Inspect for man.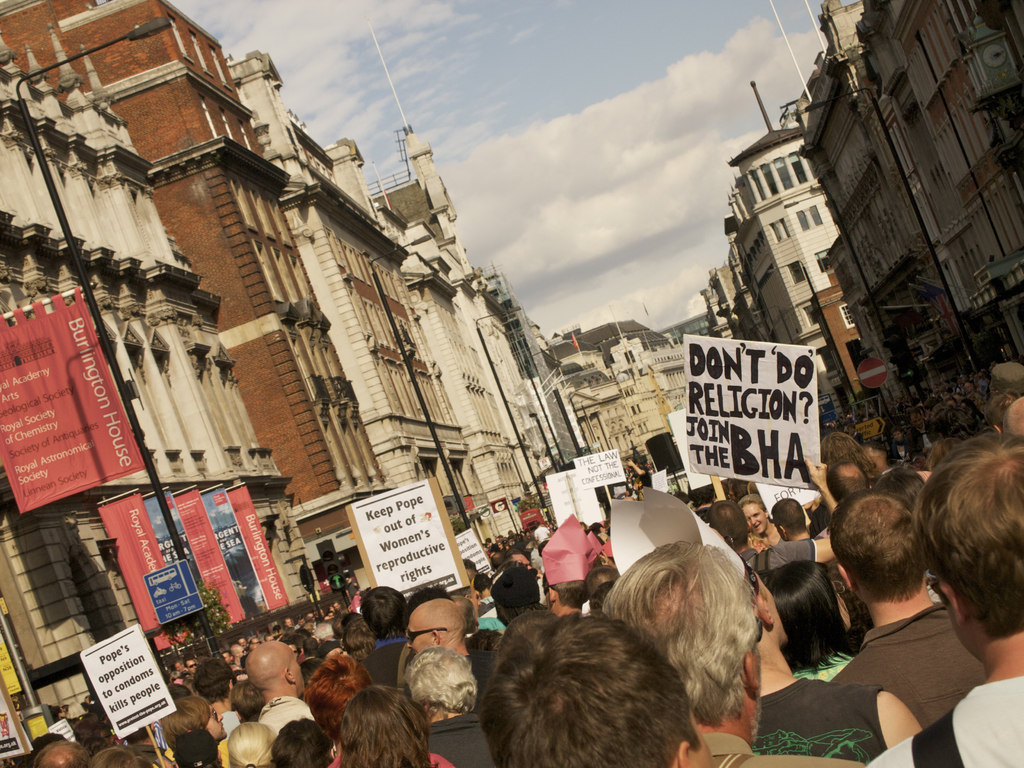
Inspection: region(183, 655, 195, 680).
